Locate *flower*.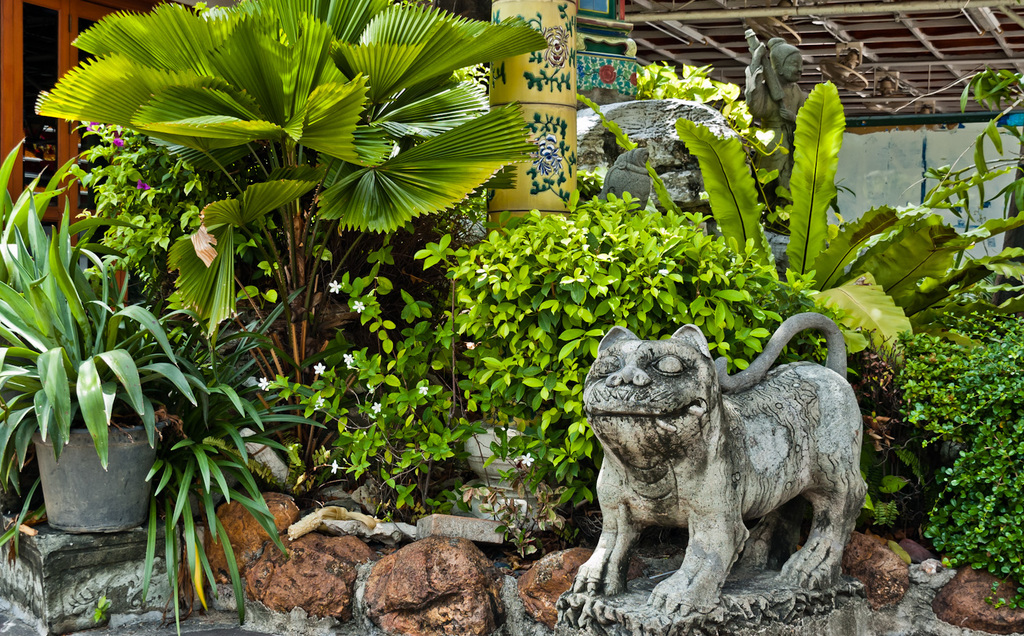
Bounding box: x1=521 y1=452 x2=535 y2=466.
